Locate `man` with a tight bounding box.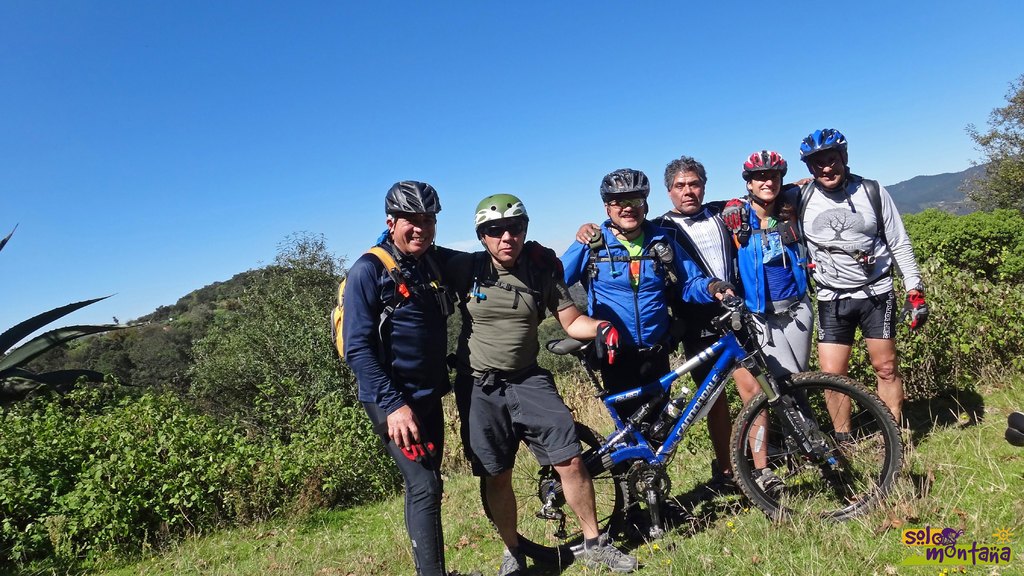
[left=363, top=193, right=507, bottom=535].
